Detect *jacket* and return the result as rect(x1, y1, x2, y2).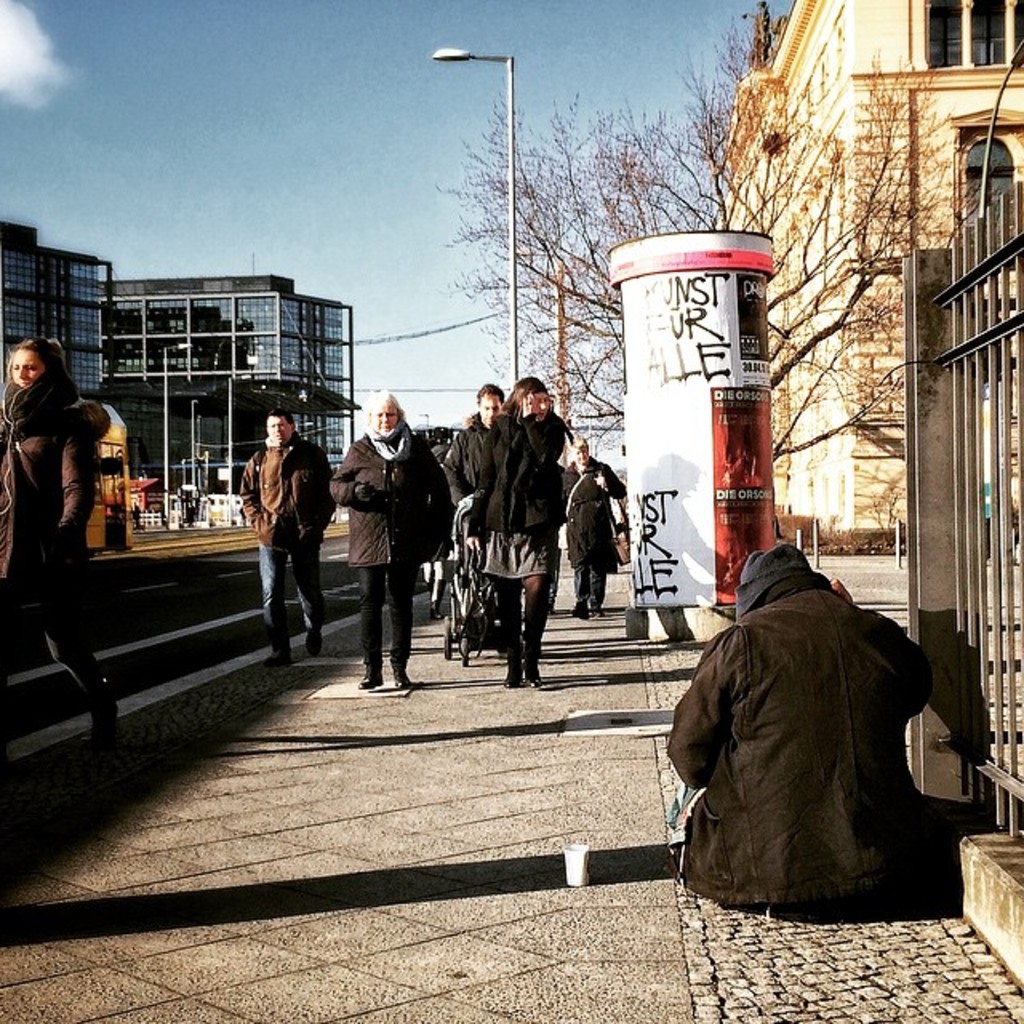
rect(474, 413, 568, 536).
